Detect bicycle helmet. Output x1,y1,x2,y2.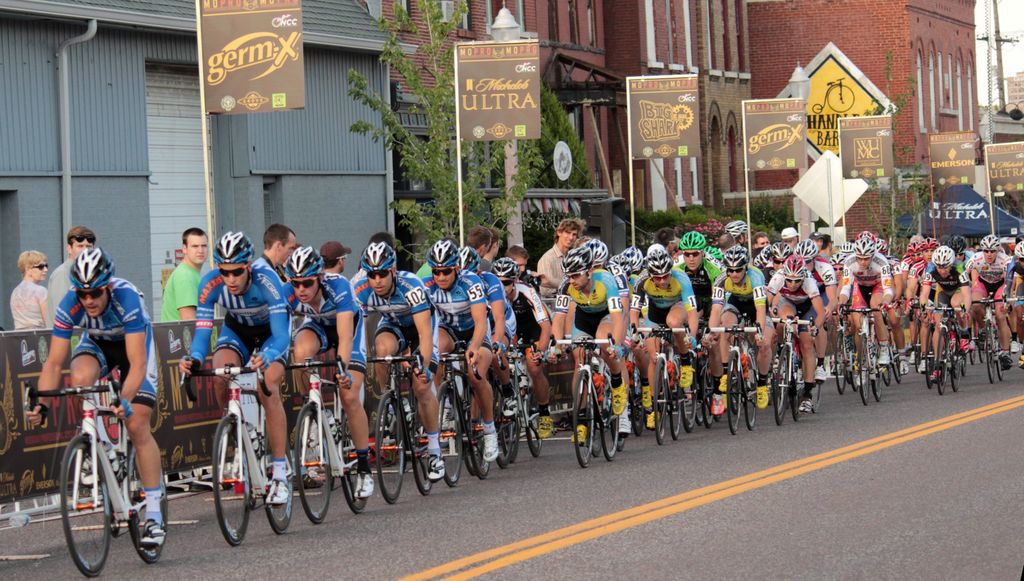
561,251,588,279.
